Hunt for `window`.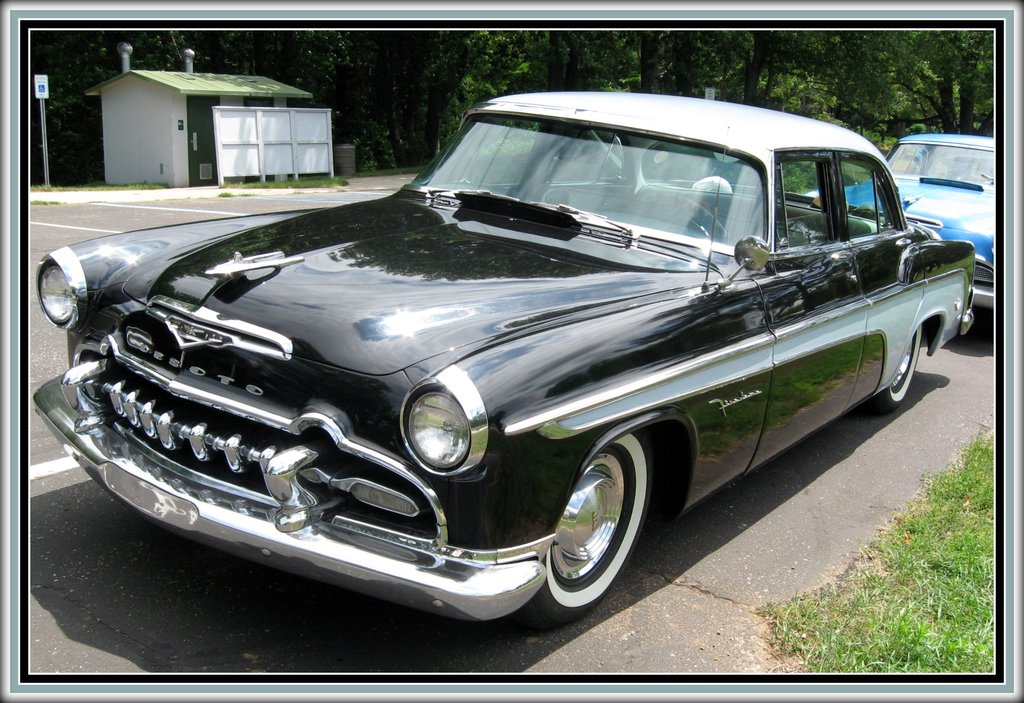
Hunted down at <box>836,147,901,240</box>.
